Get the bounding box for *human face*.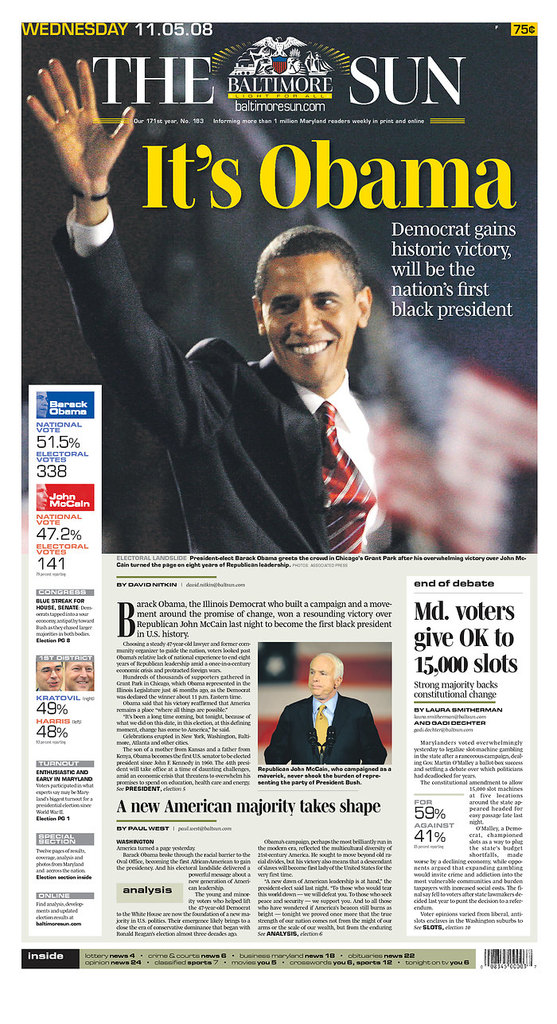
(35,660,64,689).
